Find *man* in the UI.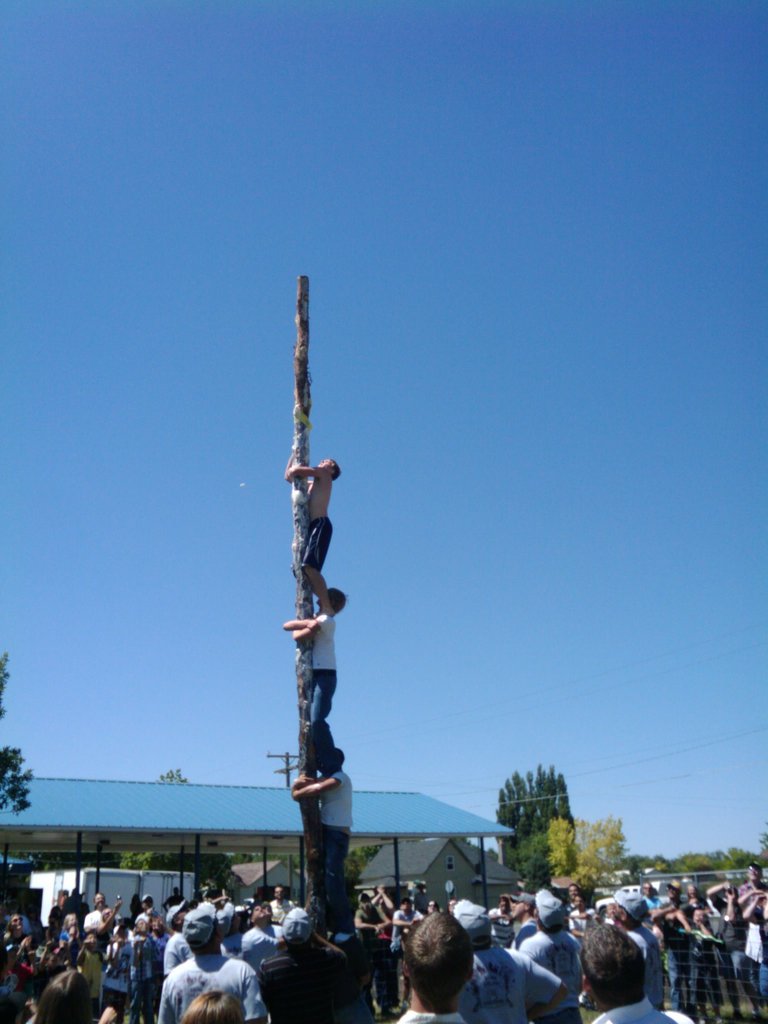
UI element at {"left": 509, "top": 897, "right": 527, "bottom": 943}.
